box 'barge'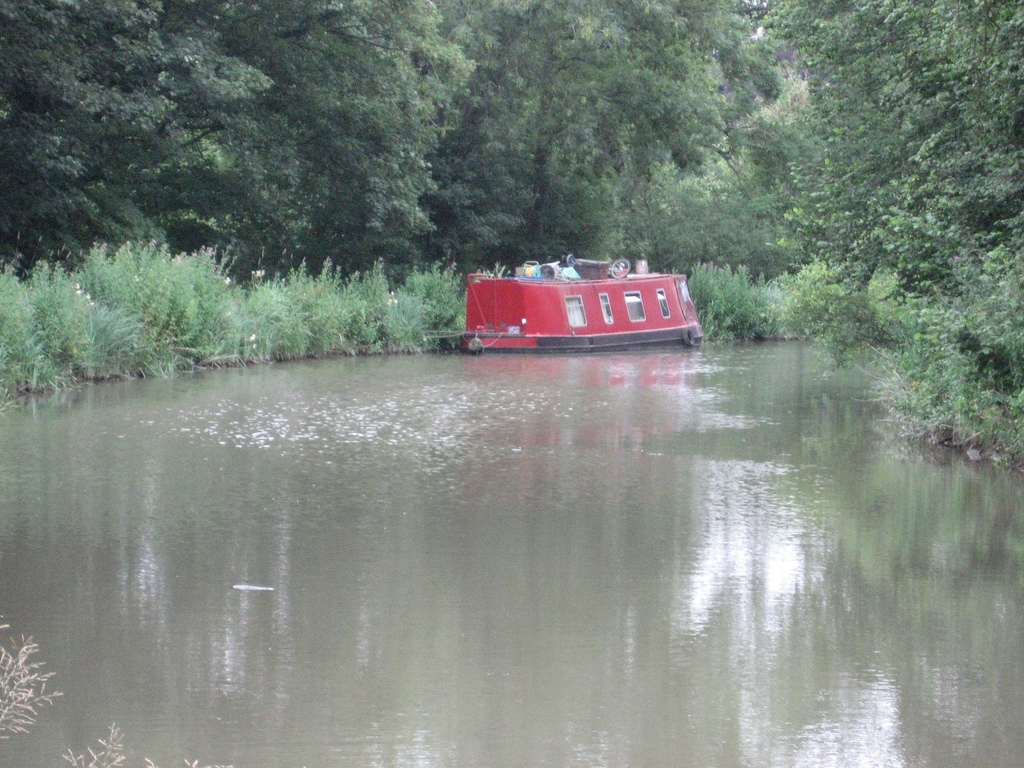
Rect(461, 252, 705, 355)
